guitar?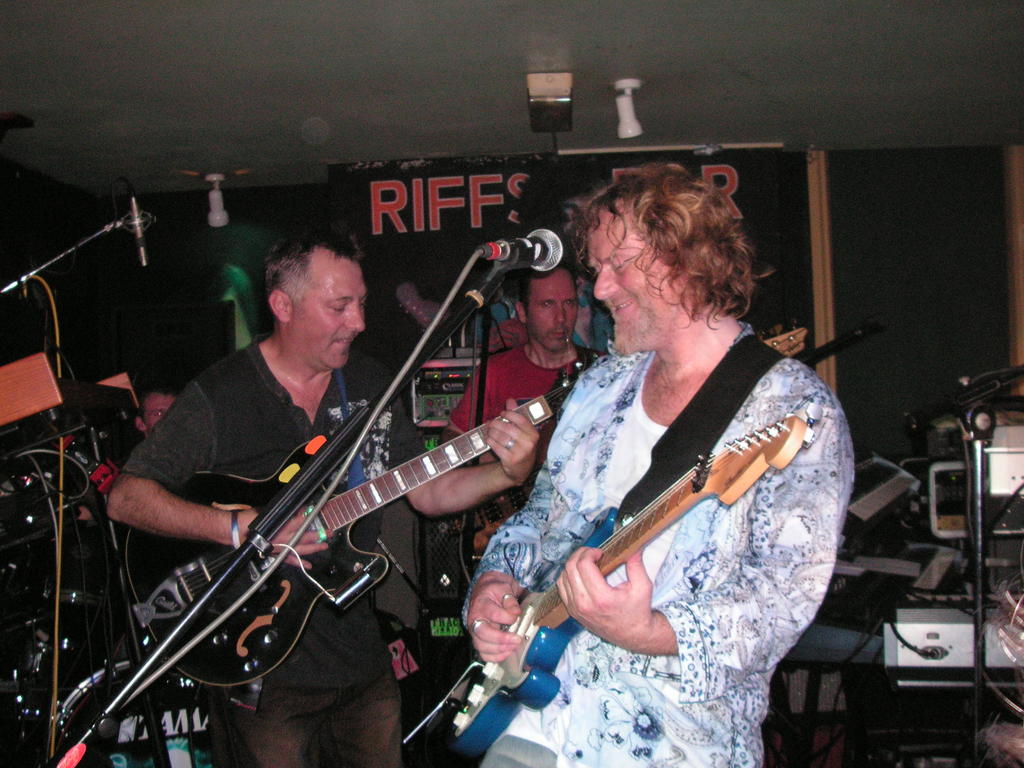
bbox(426, 413, 822, 758)
